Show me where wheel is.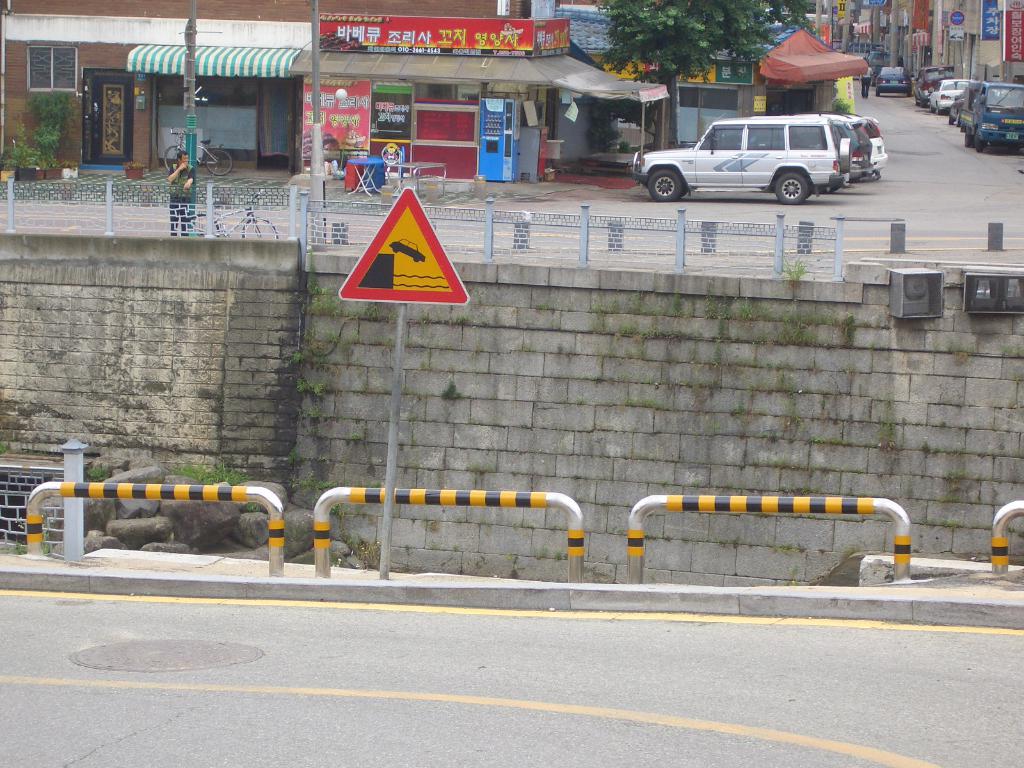
wheel is at 872,92,878,95.
